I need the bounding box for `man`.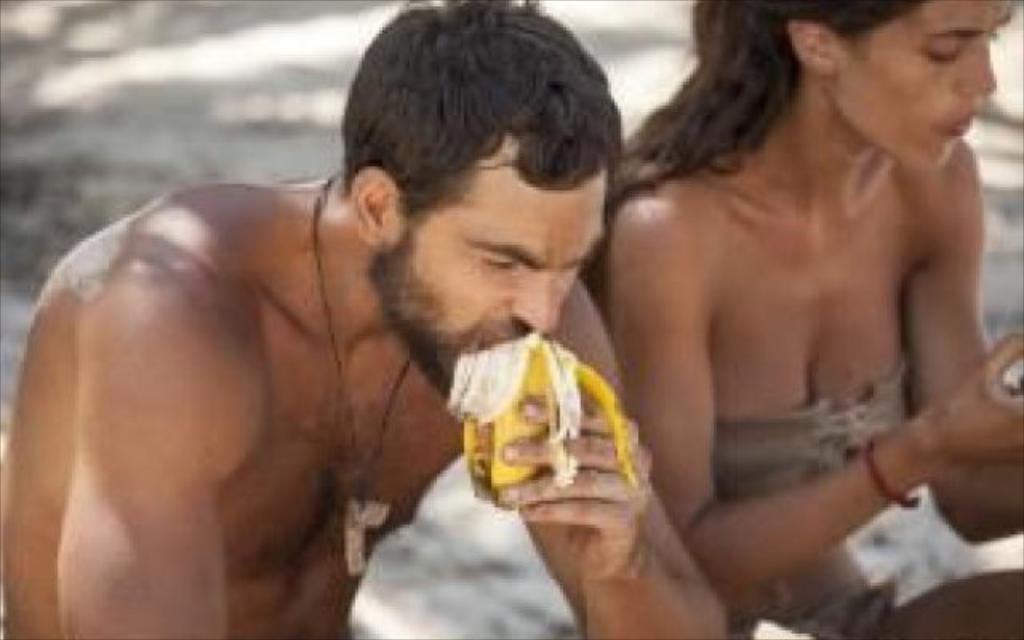
Here it is: (2,0,754,638).
